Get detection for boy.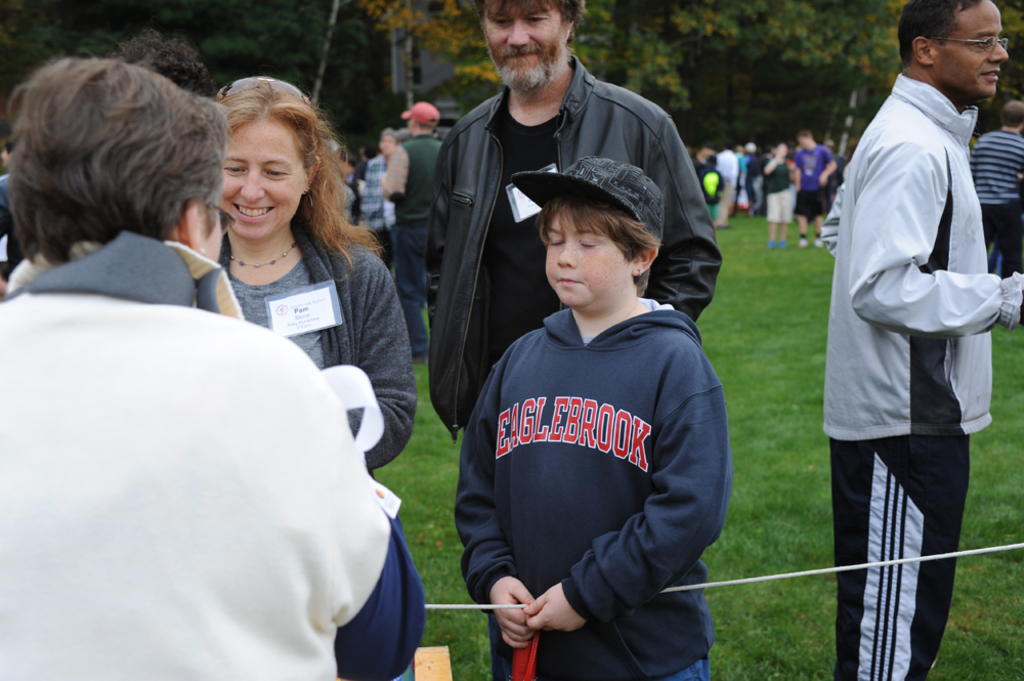
Detection: 413:61:790:666.
